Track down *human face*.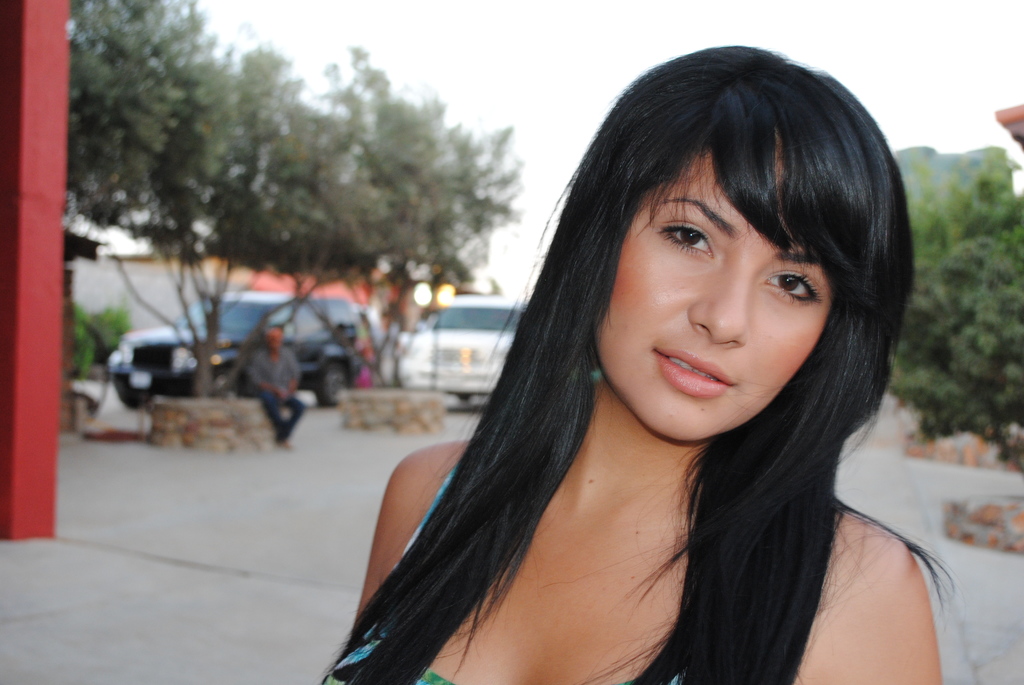
Tracked to detection(602, 143, 844, 455).
